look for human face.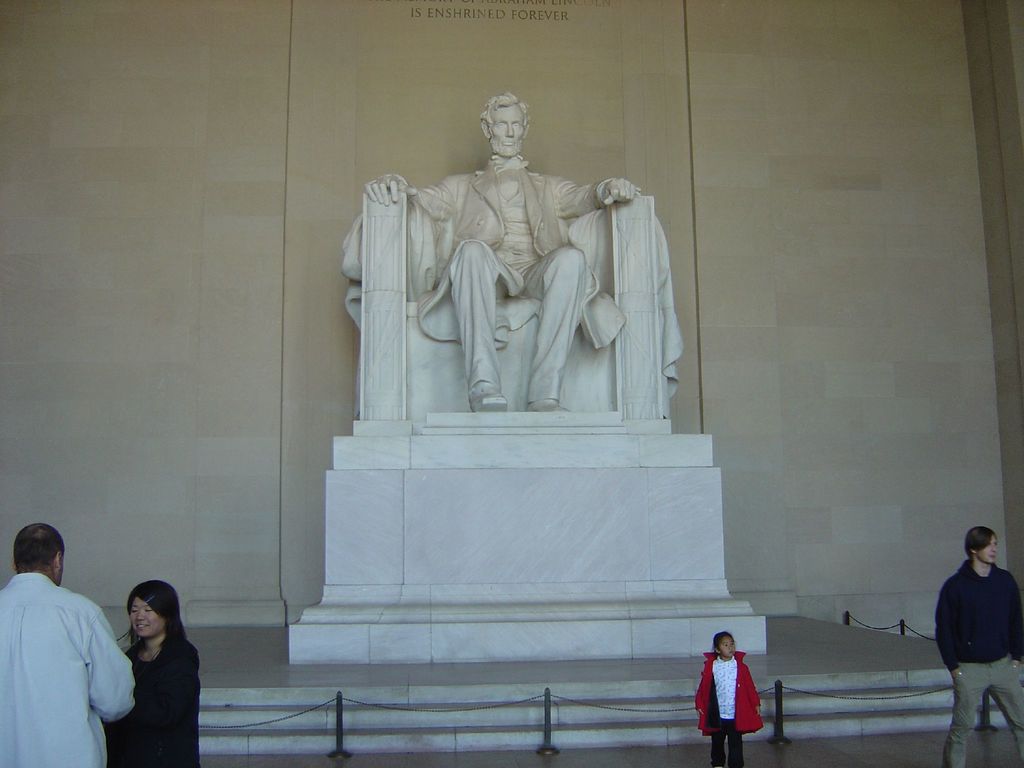
Found: crop(717, 632, 735, 659).
